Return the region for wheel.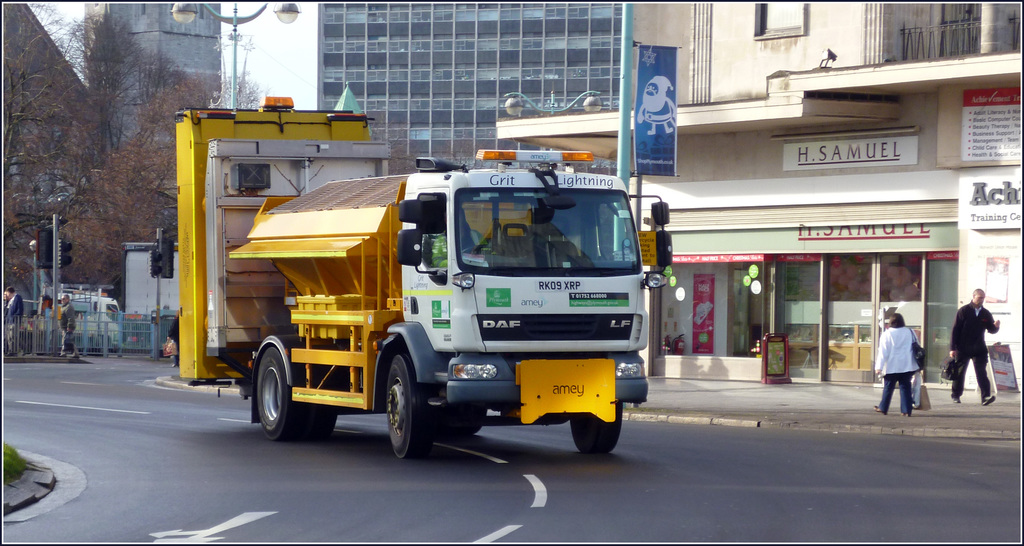
bbox=(570, 401, 621, 453).
